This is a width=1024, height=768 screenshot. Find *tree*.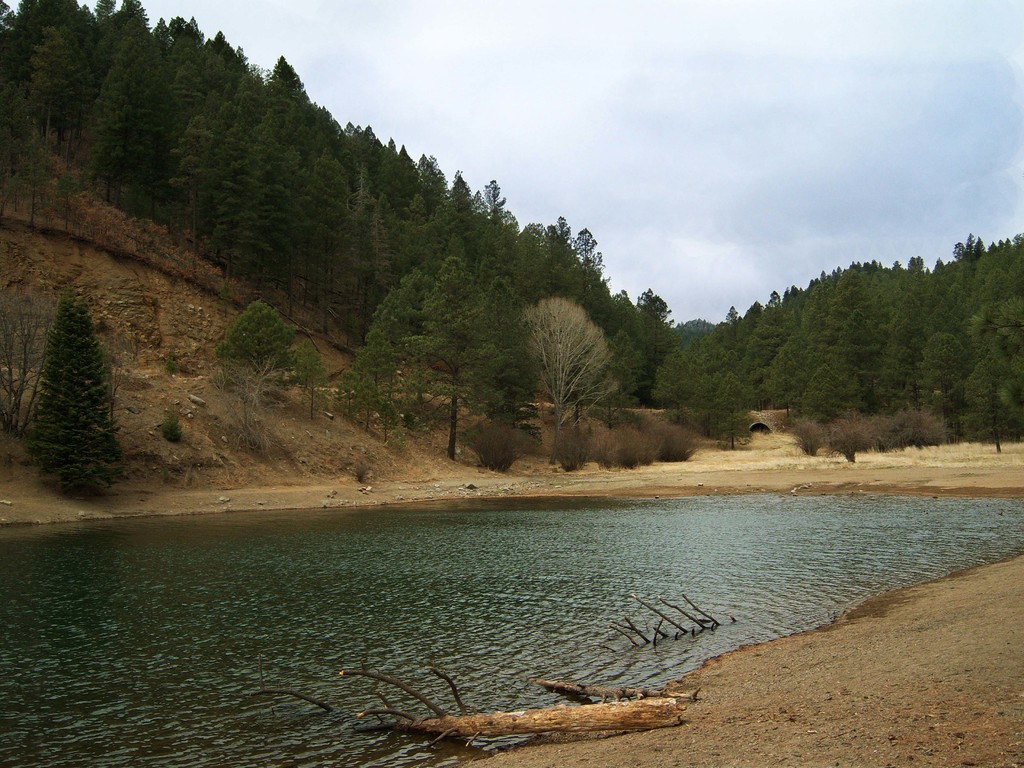
Bounding box: (x1=515, y1=292, x2=620, y2=458).
